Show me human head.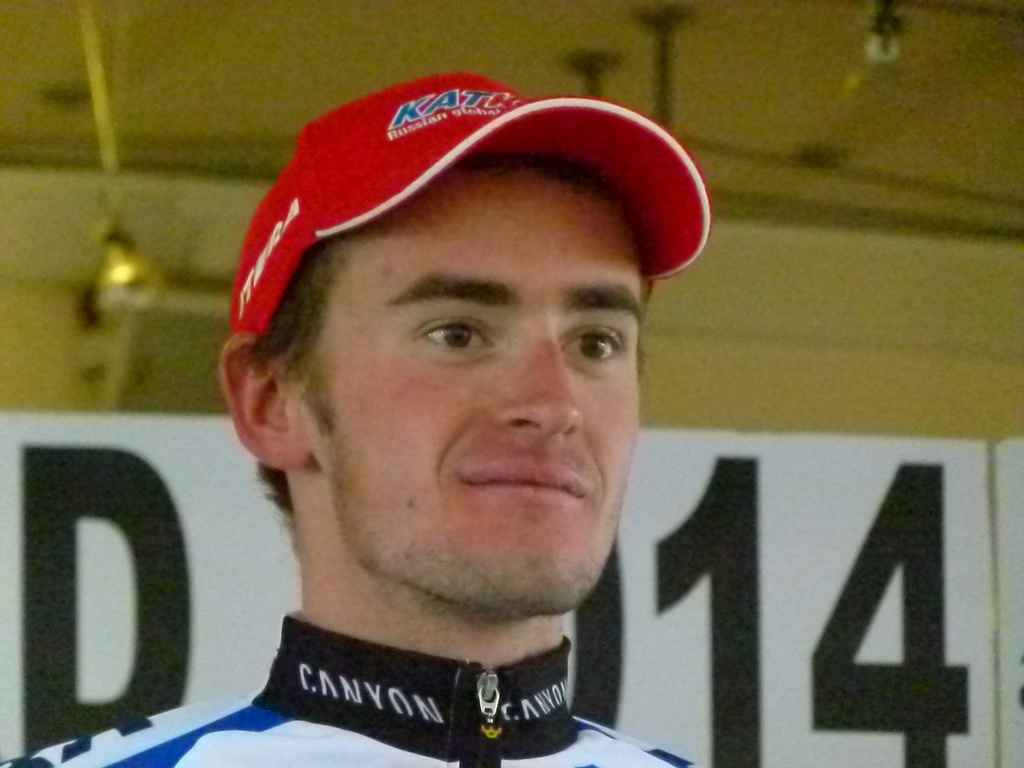
human head is here: 215:65:683:634.
